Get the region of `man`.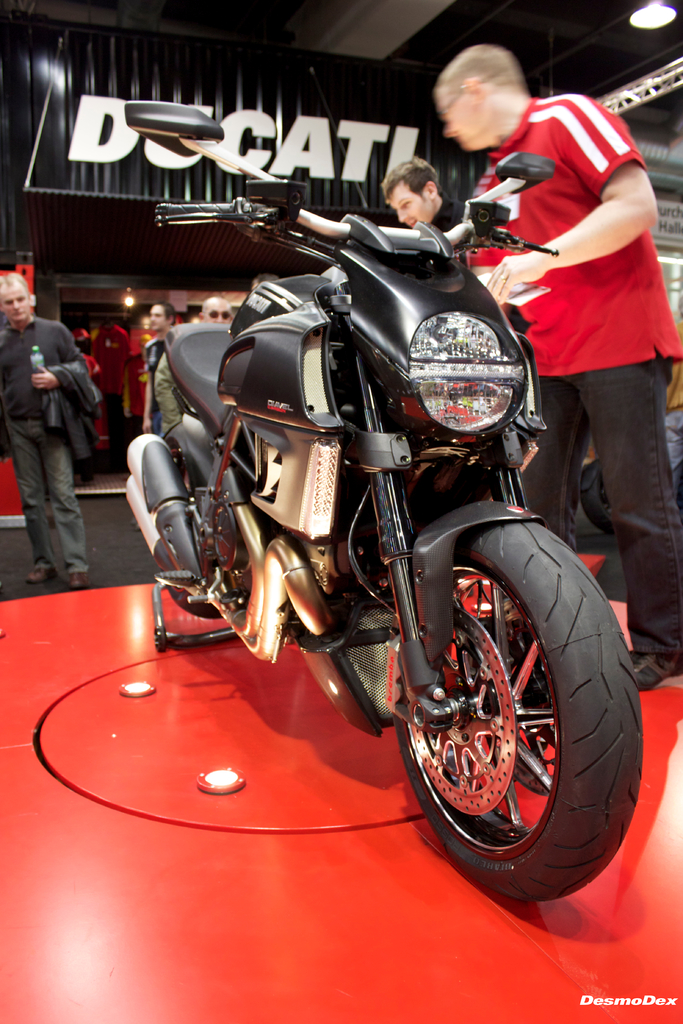
Rect(0, 271, 114, 578).
